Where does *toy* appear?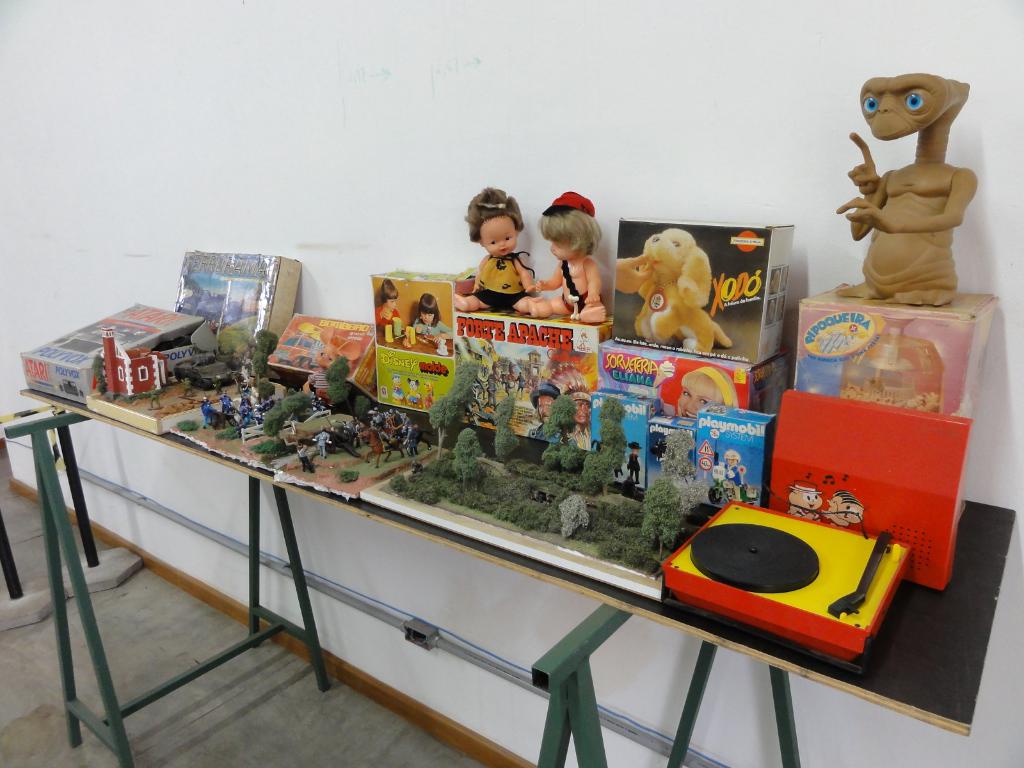
Appears at [x1=841, y1=72, x2=979, y2=320].
